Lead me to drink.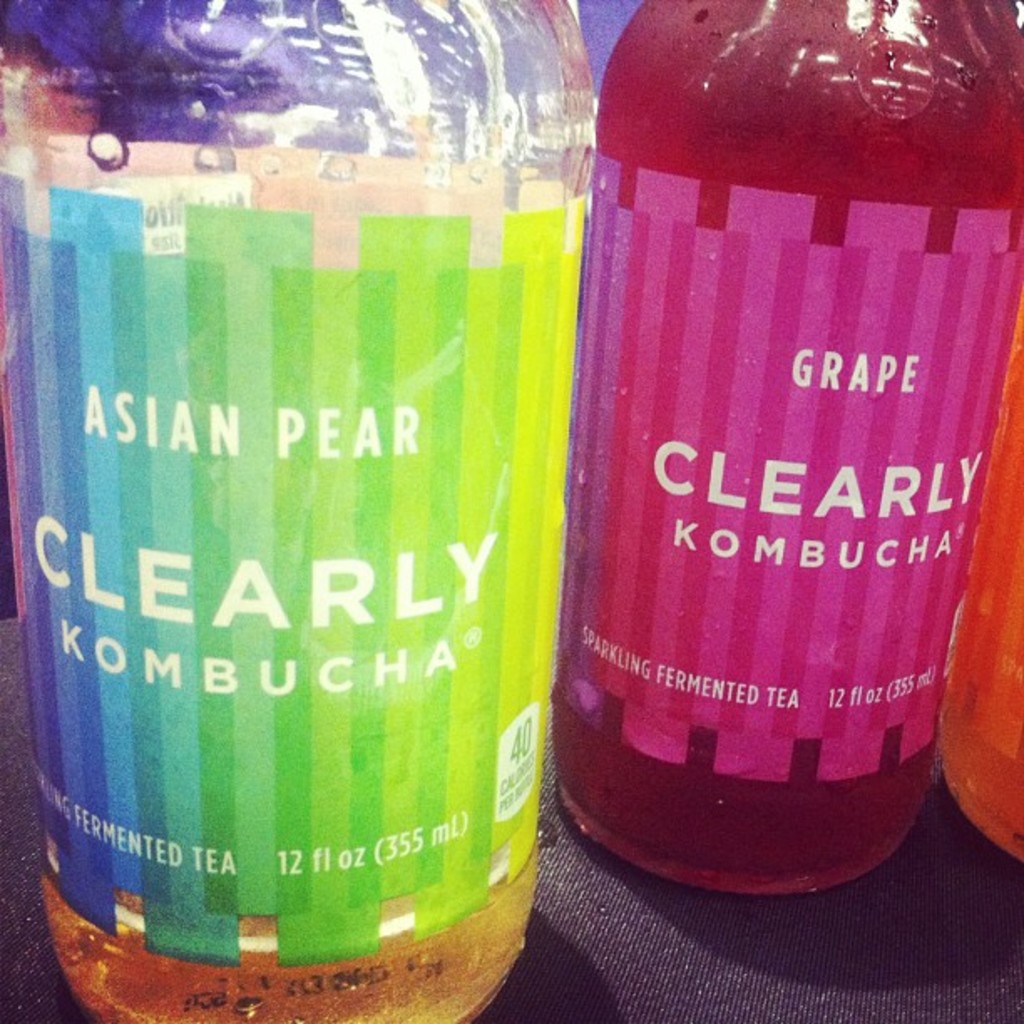
Lead to Rect(934, 298, 1022, 868).
